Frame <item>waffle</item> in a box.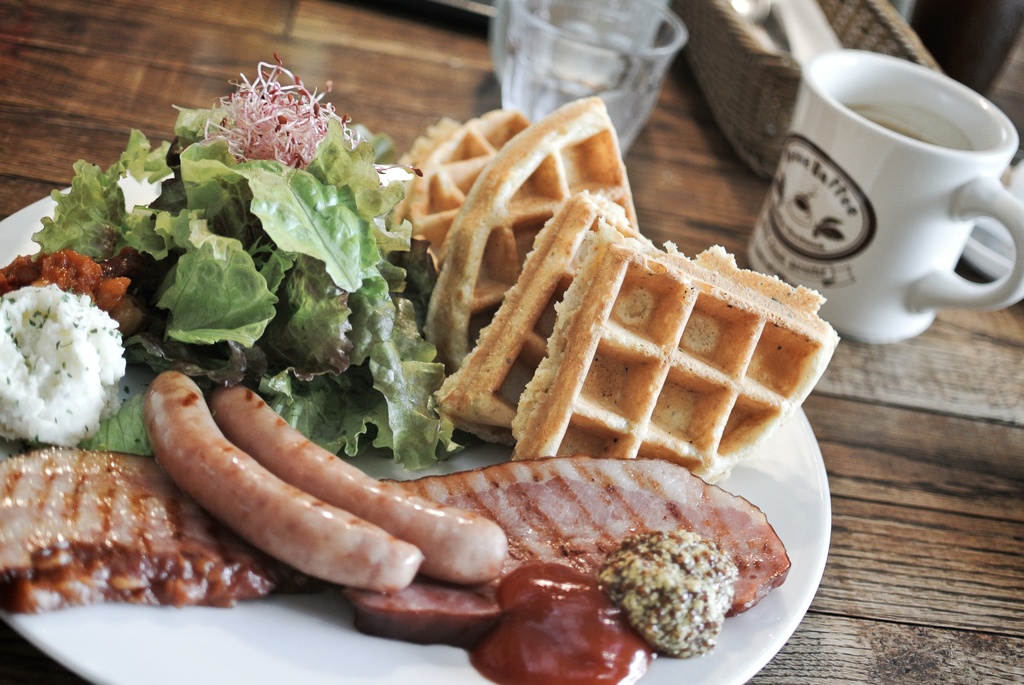
<region>422, 91, 643, 374</region>.
